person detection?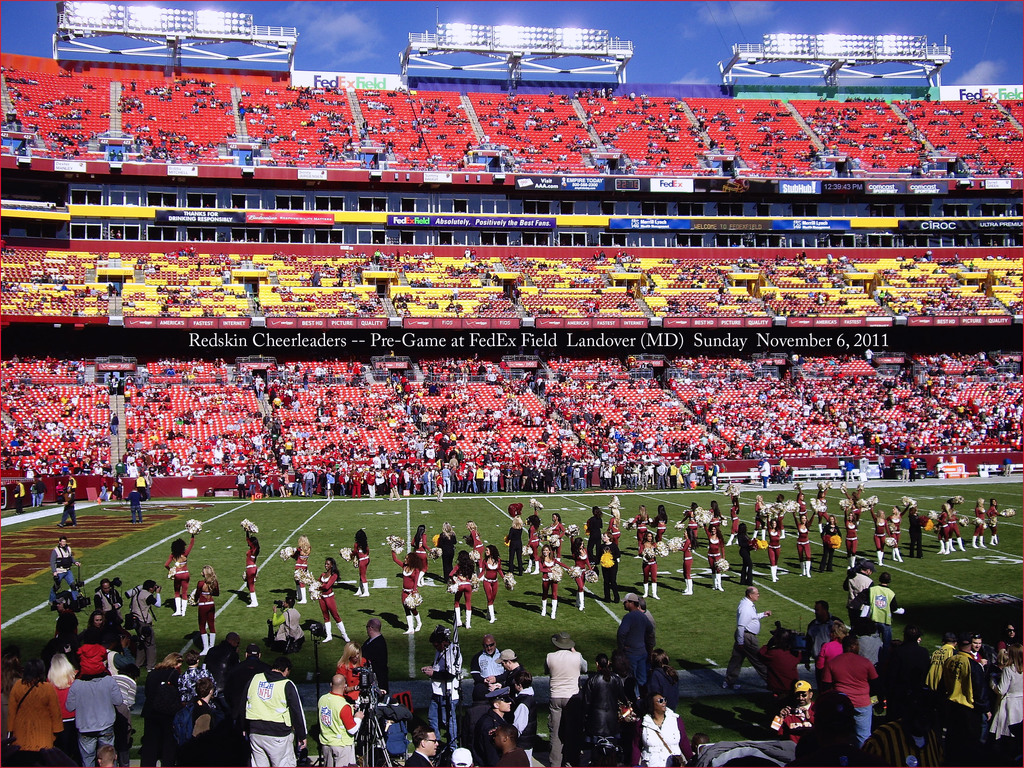
<bbox>807, 603, 837, 654</bbox>
